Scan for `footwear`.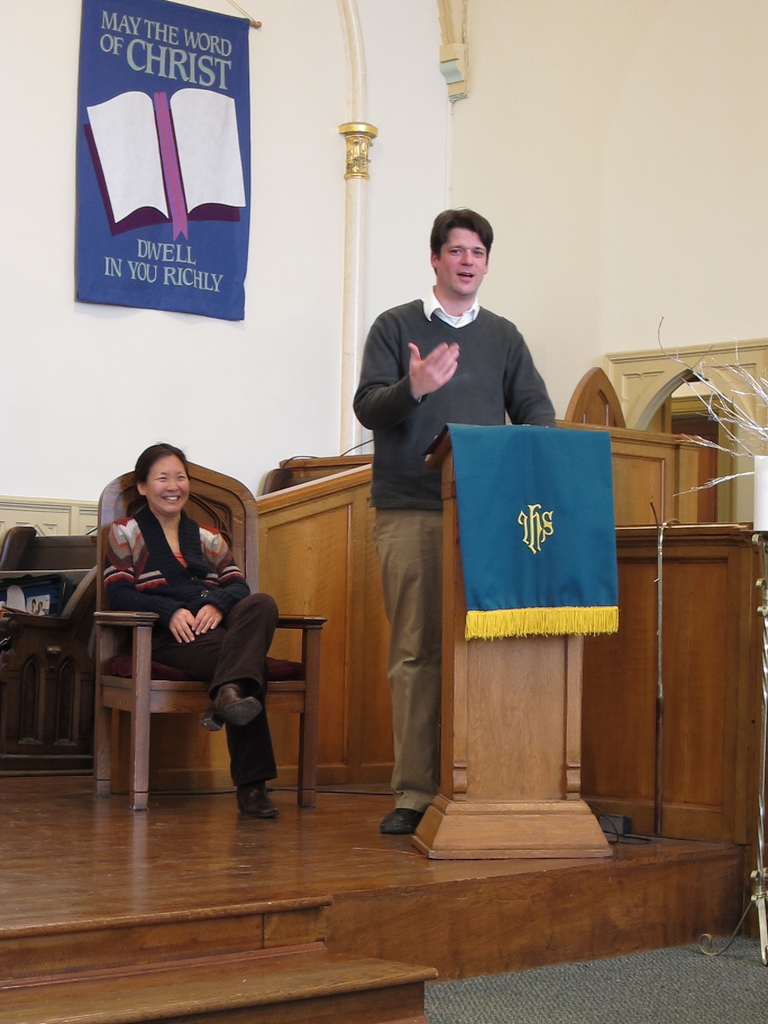
Scan result: <bbox>378, 806, 423, 834</bbox>.
